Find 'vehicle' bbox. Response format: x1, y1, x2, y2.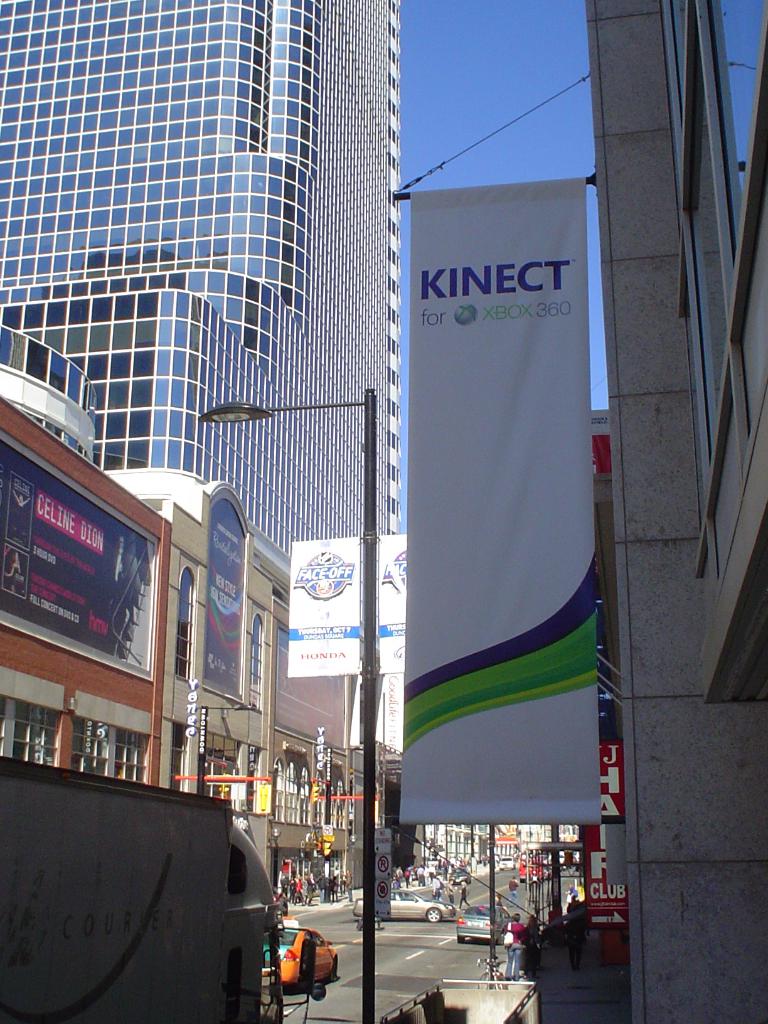
355, 886, 461, 922.
